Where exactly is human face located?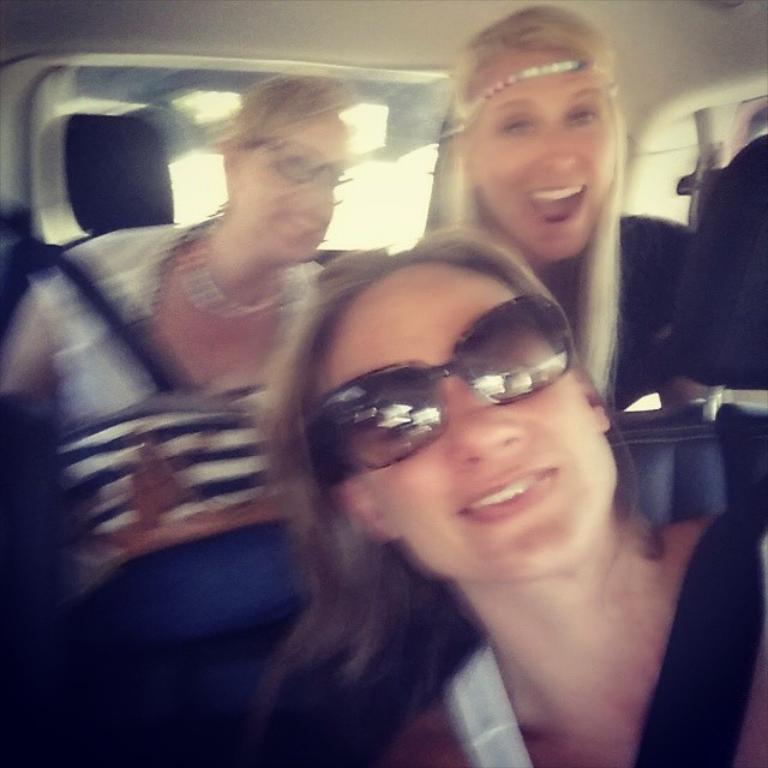
Its bounding box is 468,49,616,248.
